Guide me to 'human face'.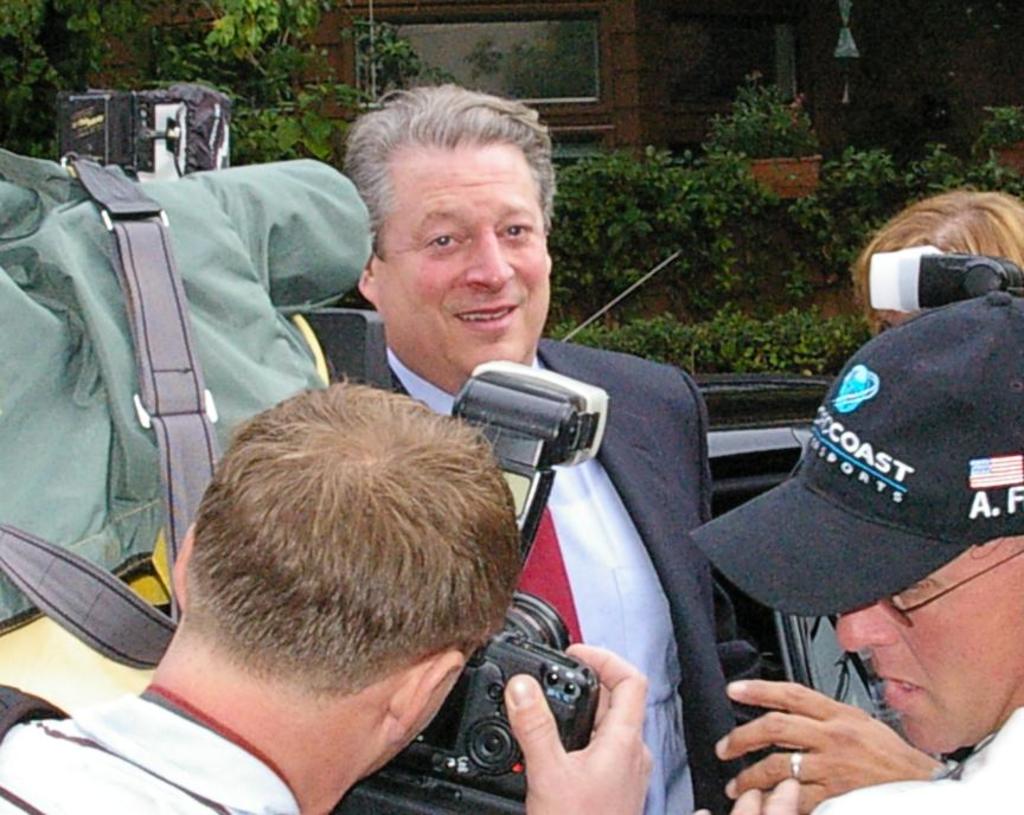
Guidance: <bbox>375, 141, 550, 372</bbox>.
